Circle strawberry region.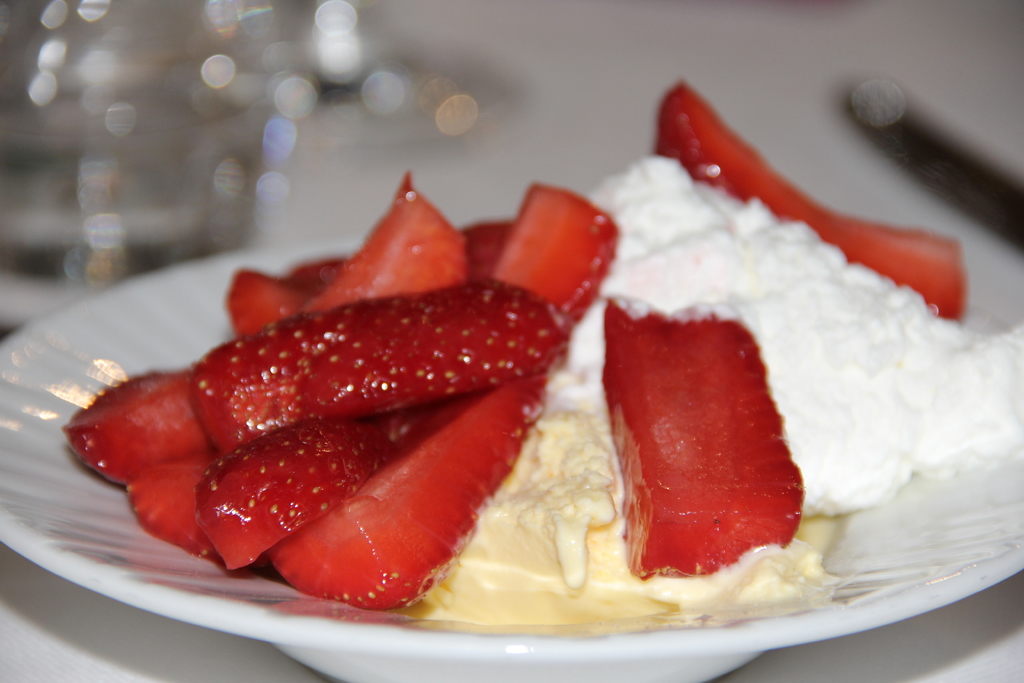
Region: [628, 67, 970, 325].
